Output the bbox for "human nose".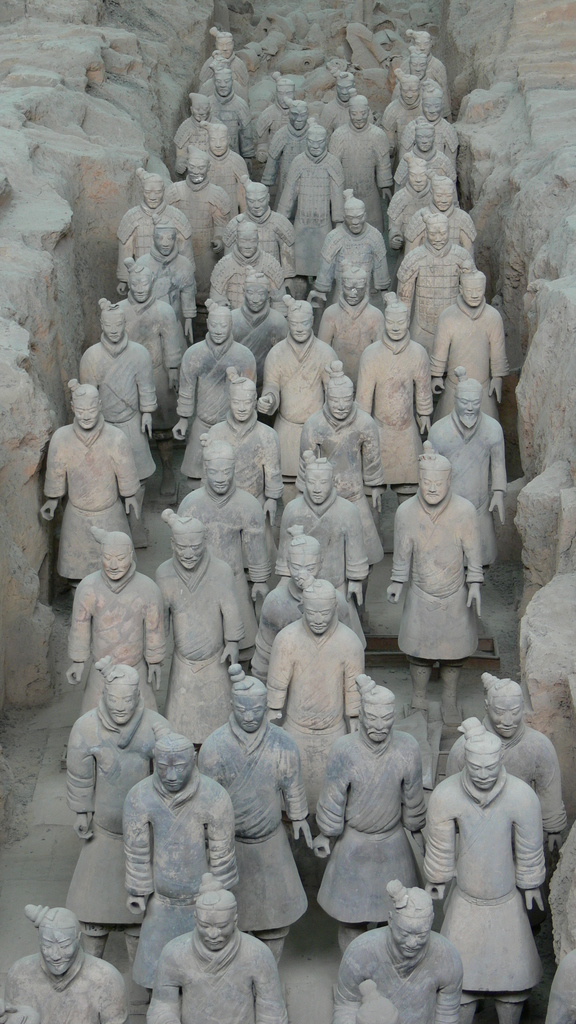
{"left": 247, "top": 243, "right": 251, "bottom": 248}.
